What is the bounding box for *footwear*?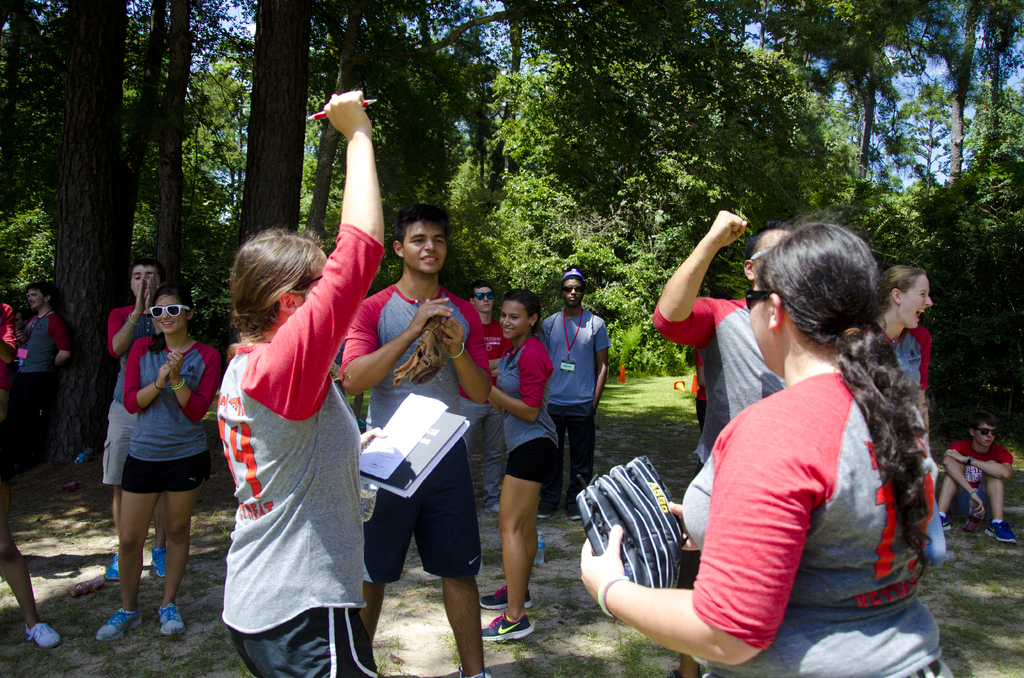
bbox=(108, 555, 120, 584).
